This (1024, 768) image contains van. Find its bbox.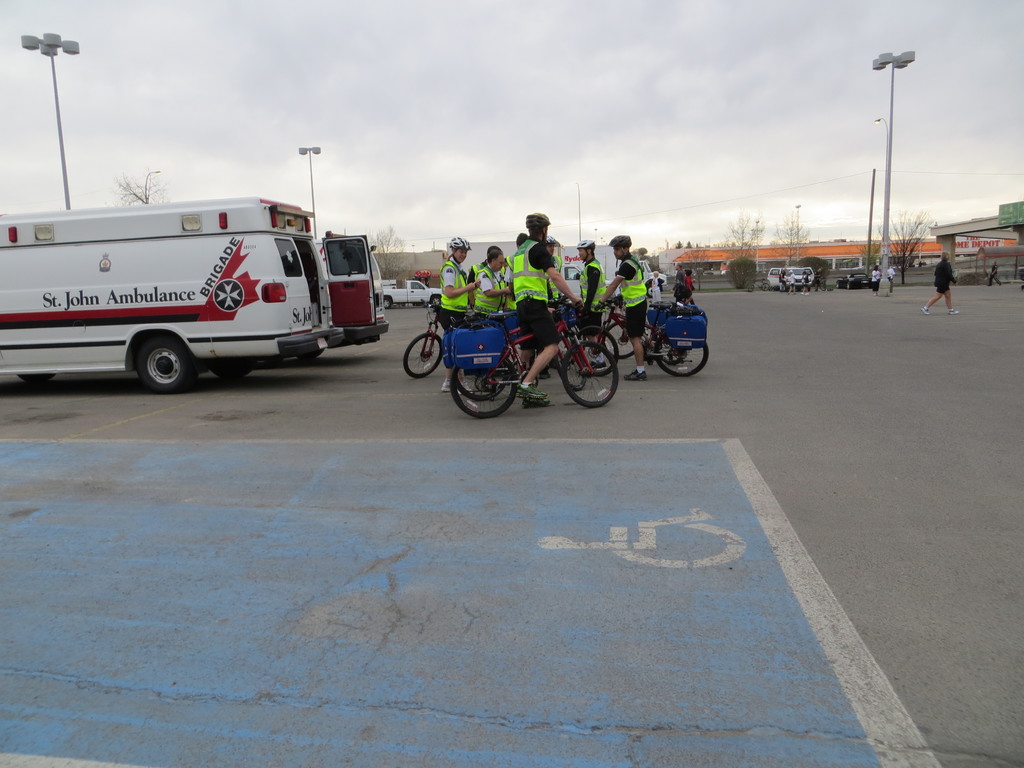
select_region(767, 268, 816, 291).
